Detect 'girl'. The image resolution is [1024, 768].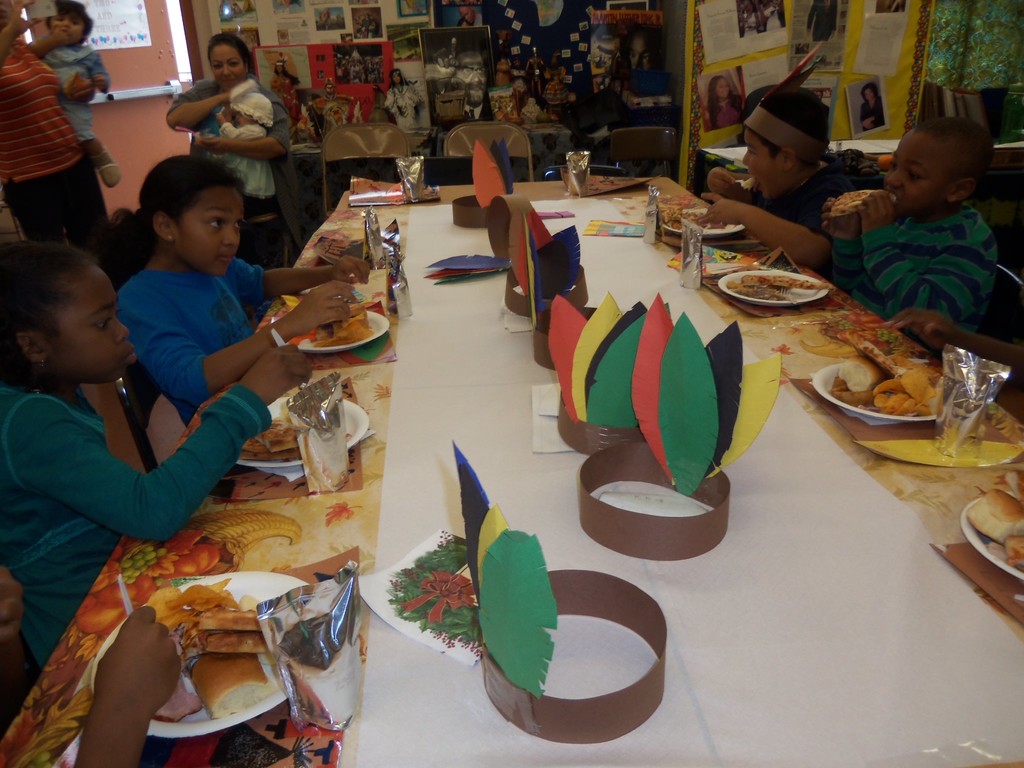
108, 156, 349, 424.
